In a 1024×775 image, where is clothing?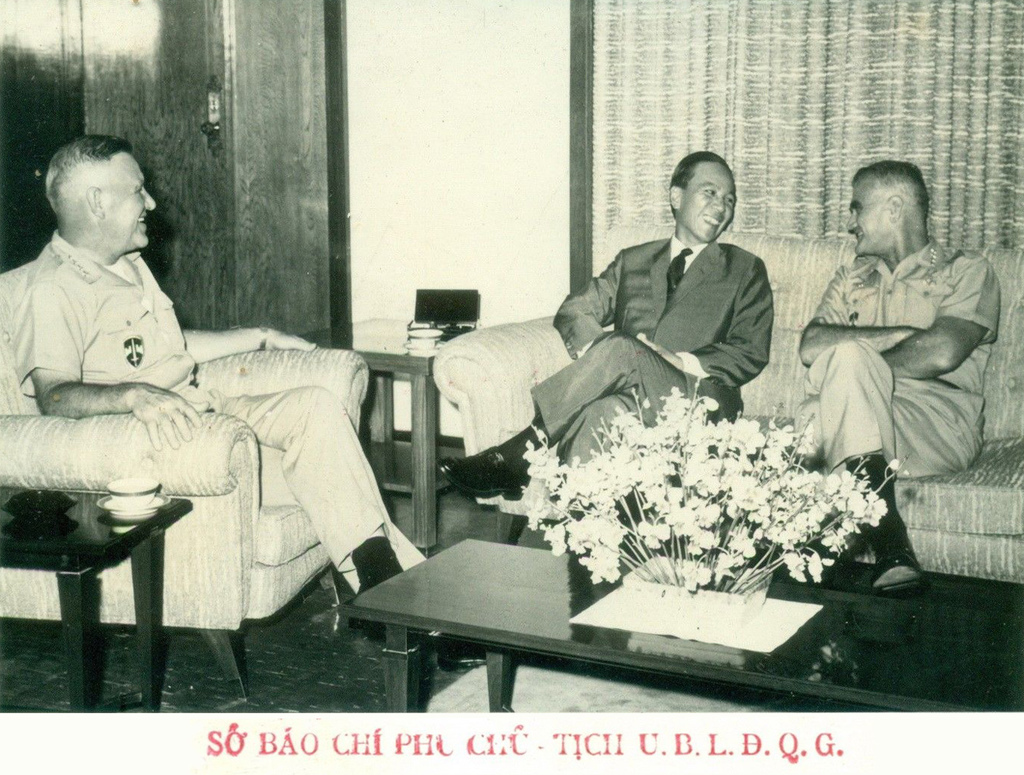
crop(15, 201, 402, 649).
